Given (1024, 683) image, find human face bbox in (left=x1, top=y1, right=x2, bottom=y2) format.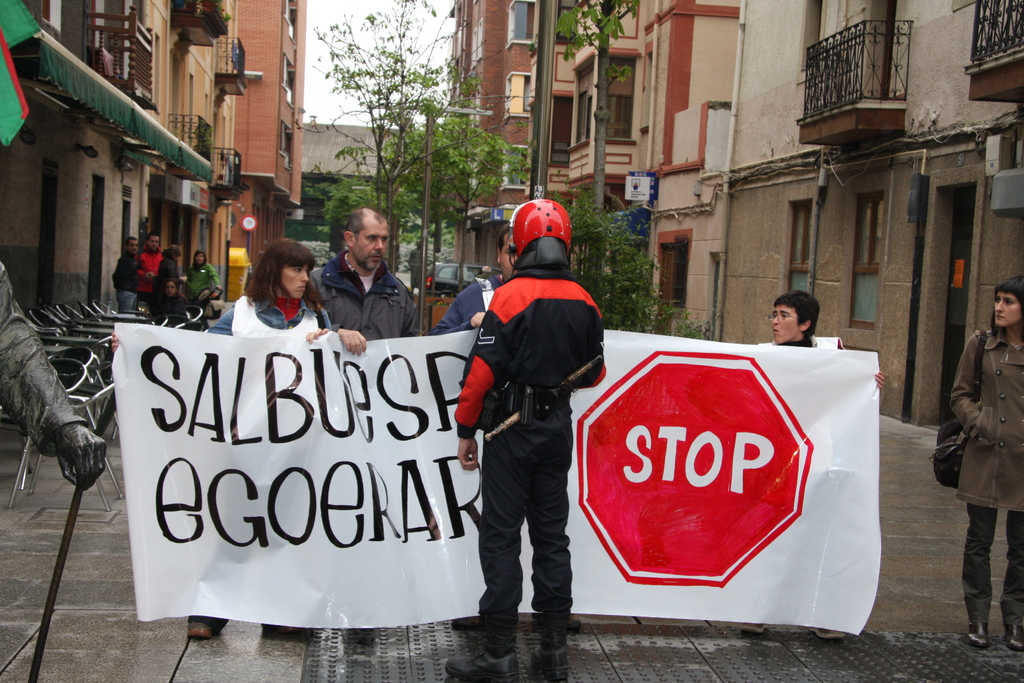
(left=772, top=305, right=797, bottom=343).
